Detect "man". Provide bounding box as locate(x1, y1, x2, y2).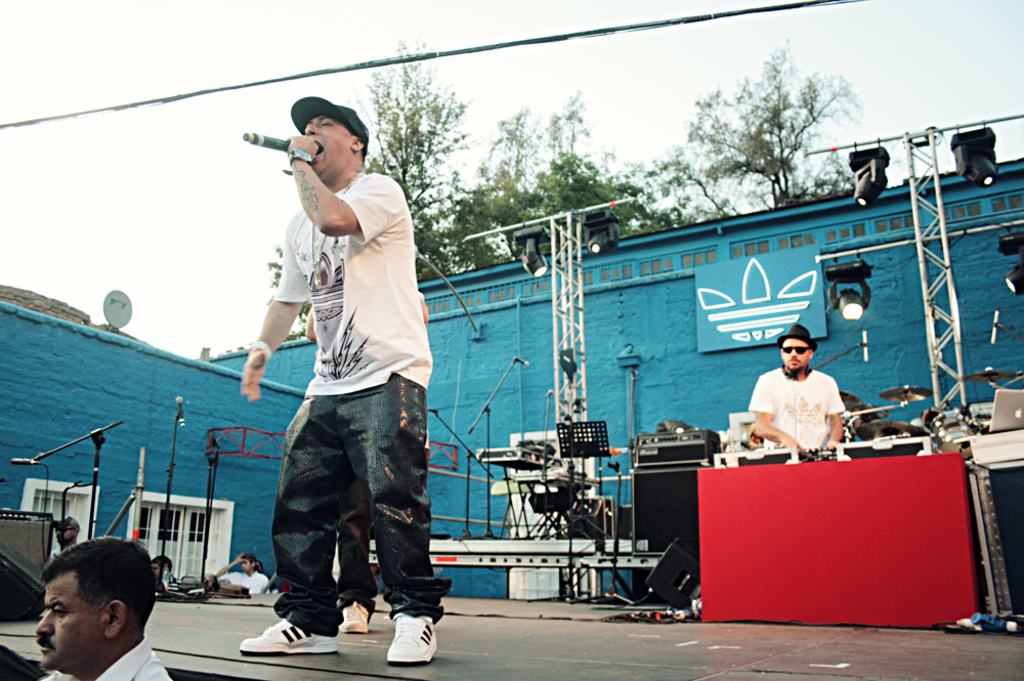
locate(236, 97, 441, 653).
